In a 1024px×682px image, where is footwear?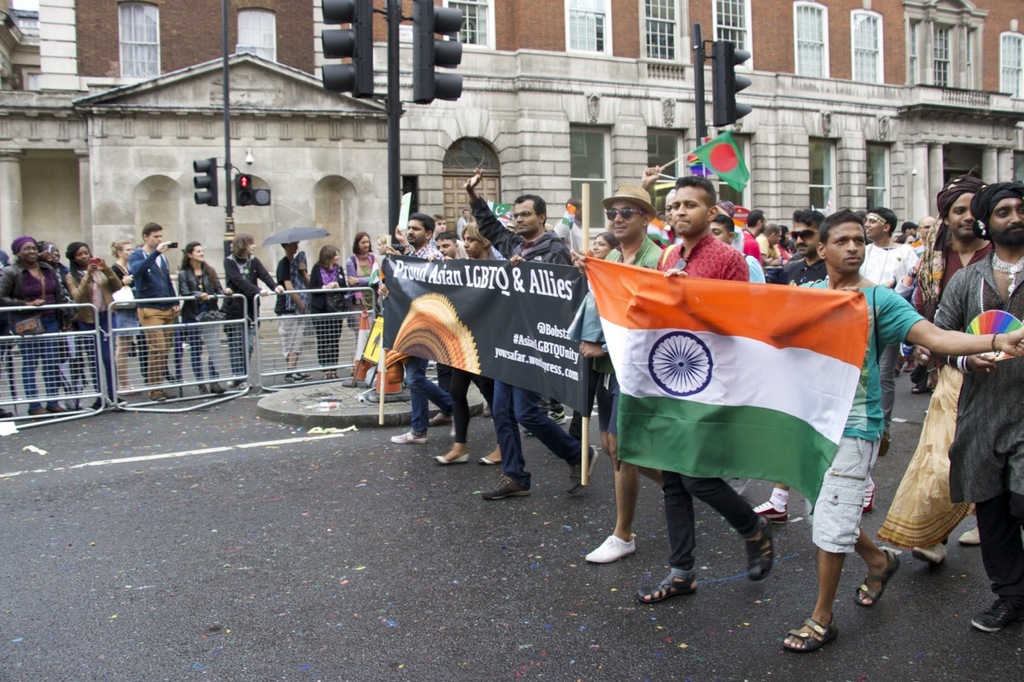
x1=910, y1=377, x2=926, y2=396.
